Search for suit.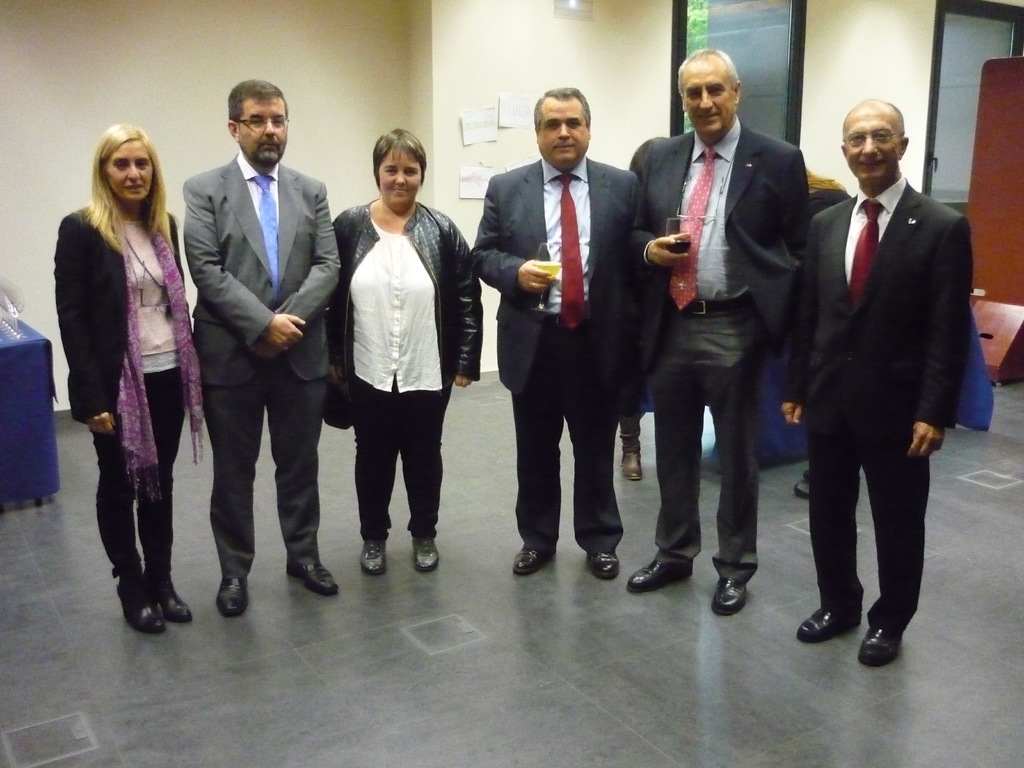
Found at [61,204,184,430].
